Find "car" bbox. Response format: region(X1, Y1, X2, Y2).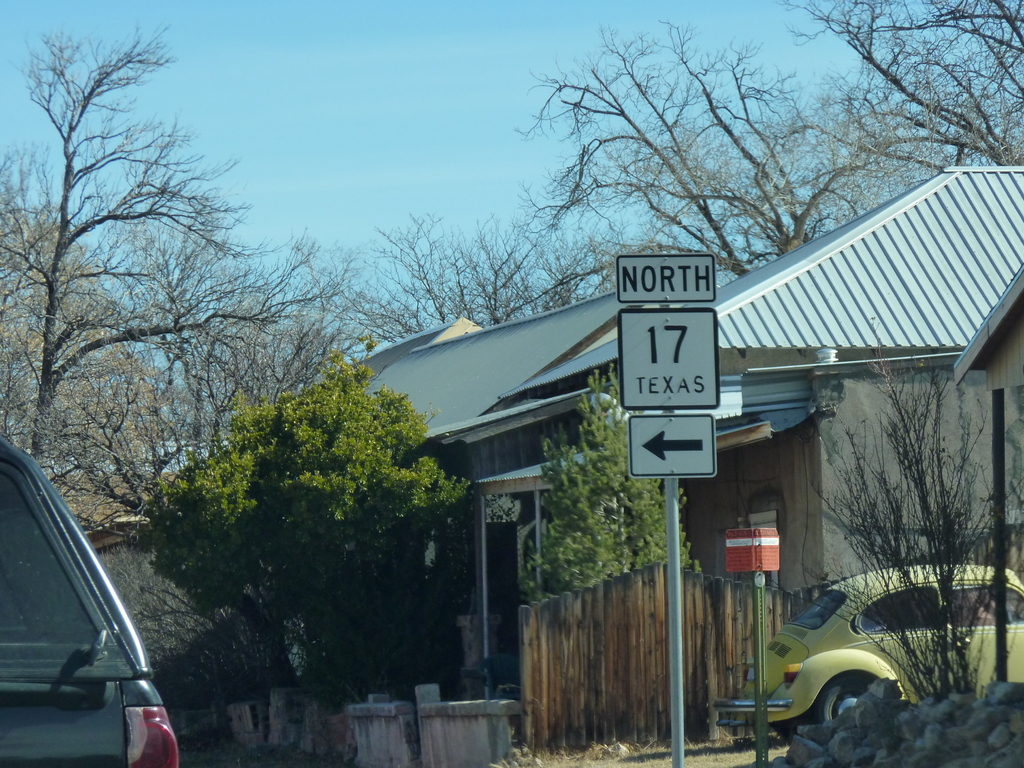
region(10, 452, 175, 767).
